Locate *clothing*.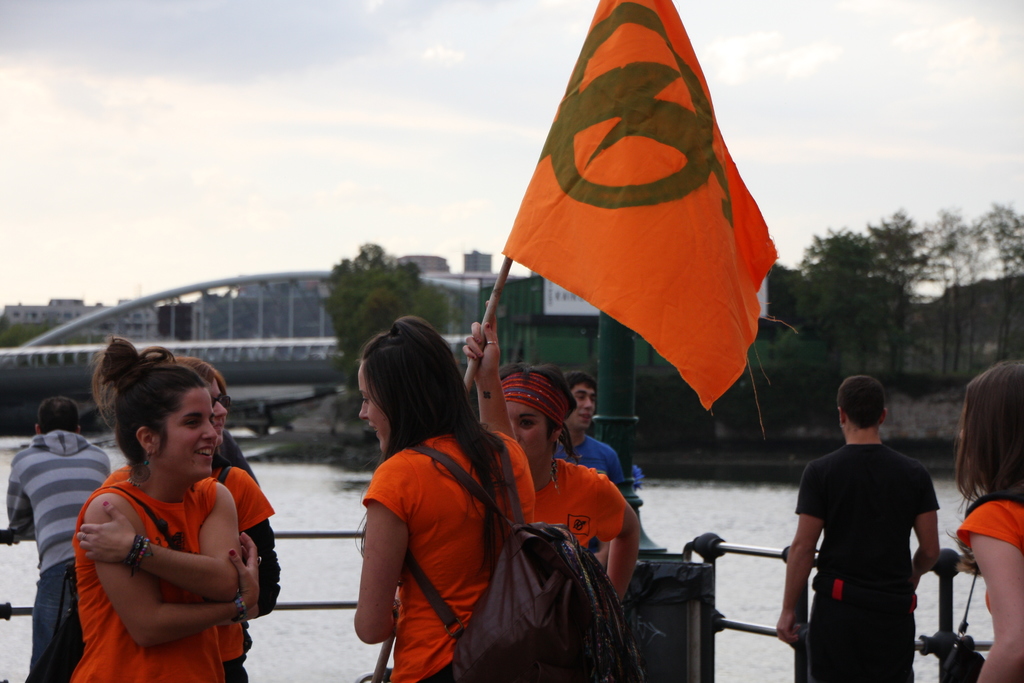
Bounding box: 555, 431, 629, 493.
